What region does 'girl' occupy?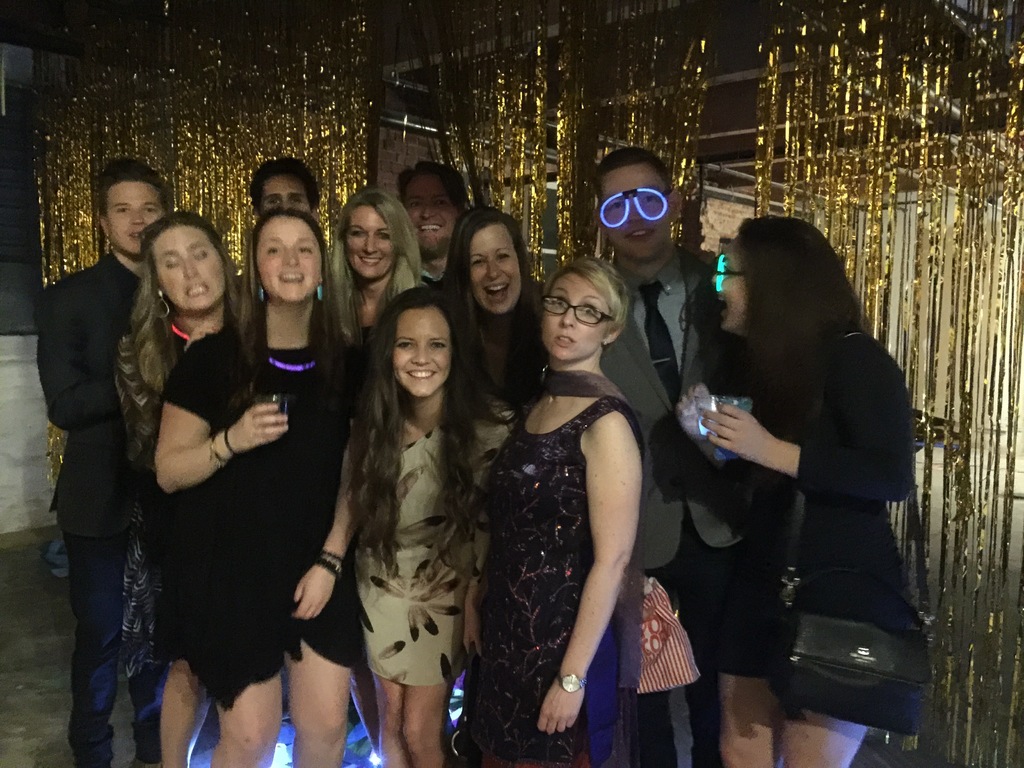
crop(689, 204, 922, 767).
